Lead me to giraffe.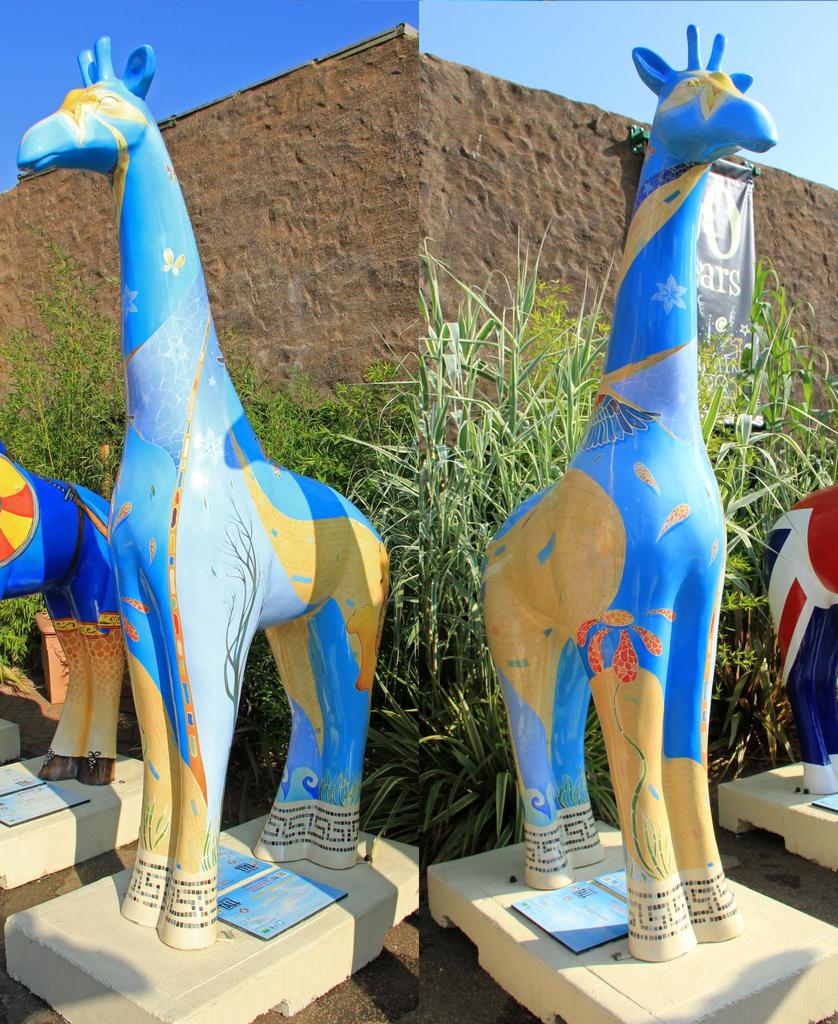
Lead to rect(479, 29, 772, 959).
